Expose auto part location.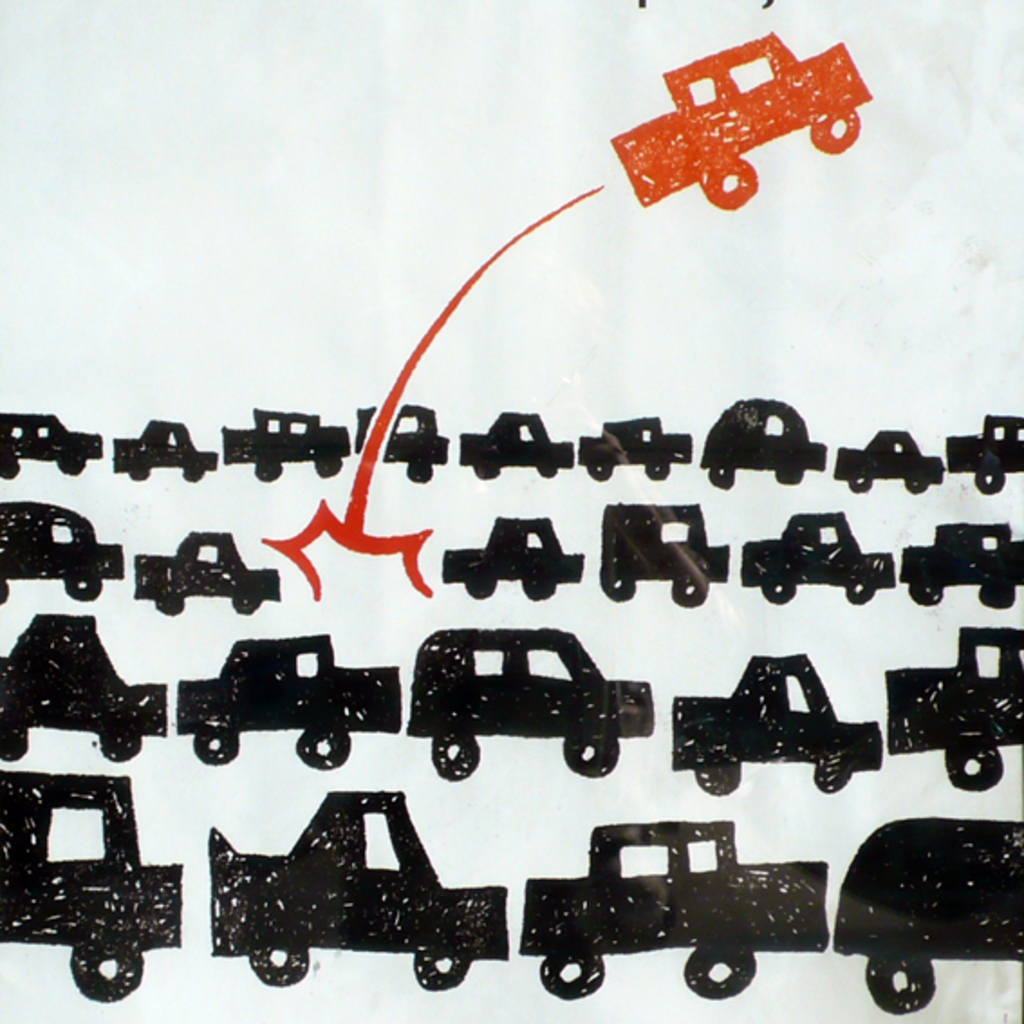
Exposed at Rect(358, 399, 451, 486).
